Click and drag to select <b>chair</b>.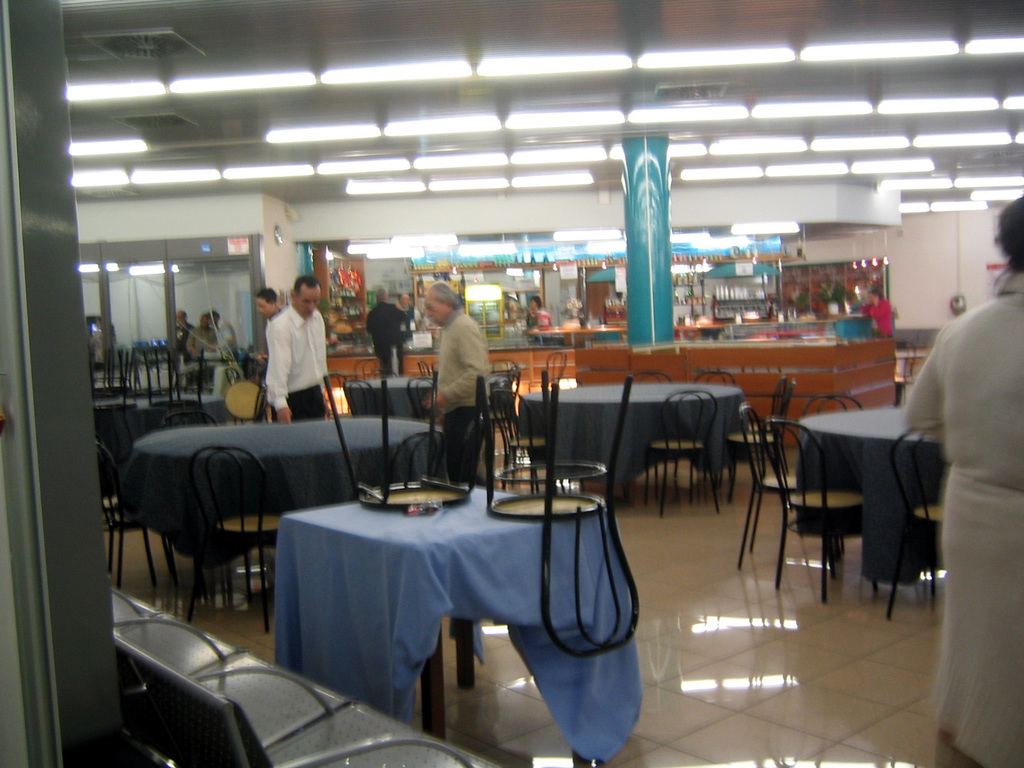
Selection: 184,446,290,639.
